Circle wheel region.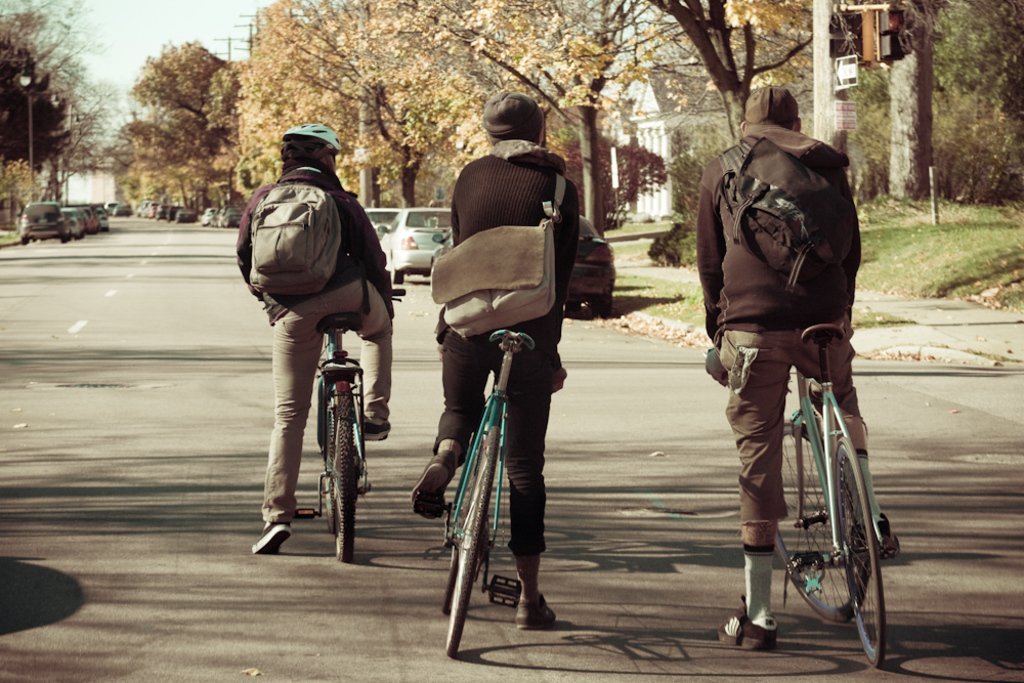
Region: 60 234 68 246.
